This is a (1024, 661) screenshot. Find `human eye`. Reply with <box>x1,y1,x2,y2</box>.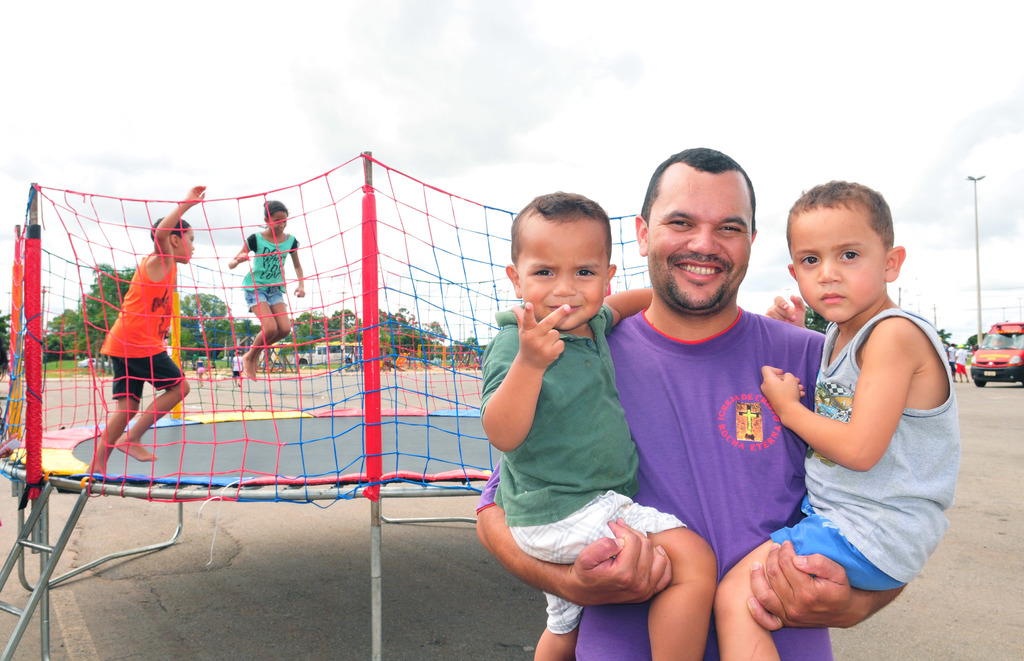
<box>665,216,695,232</box>.
